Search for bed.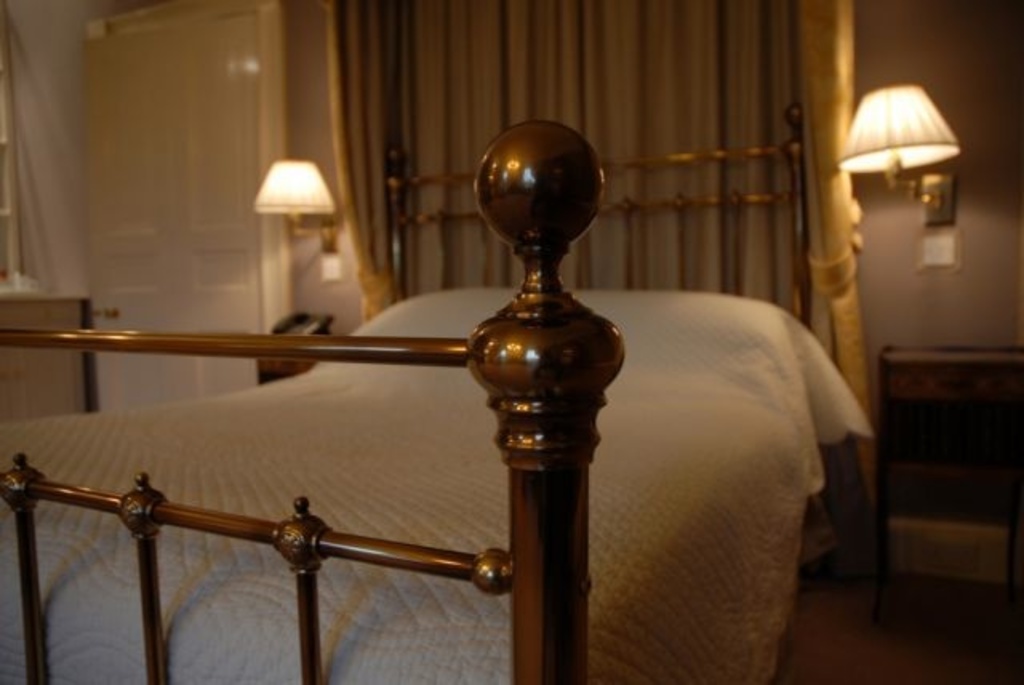
Found at bbox=[0, 141, 878, 683].
